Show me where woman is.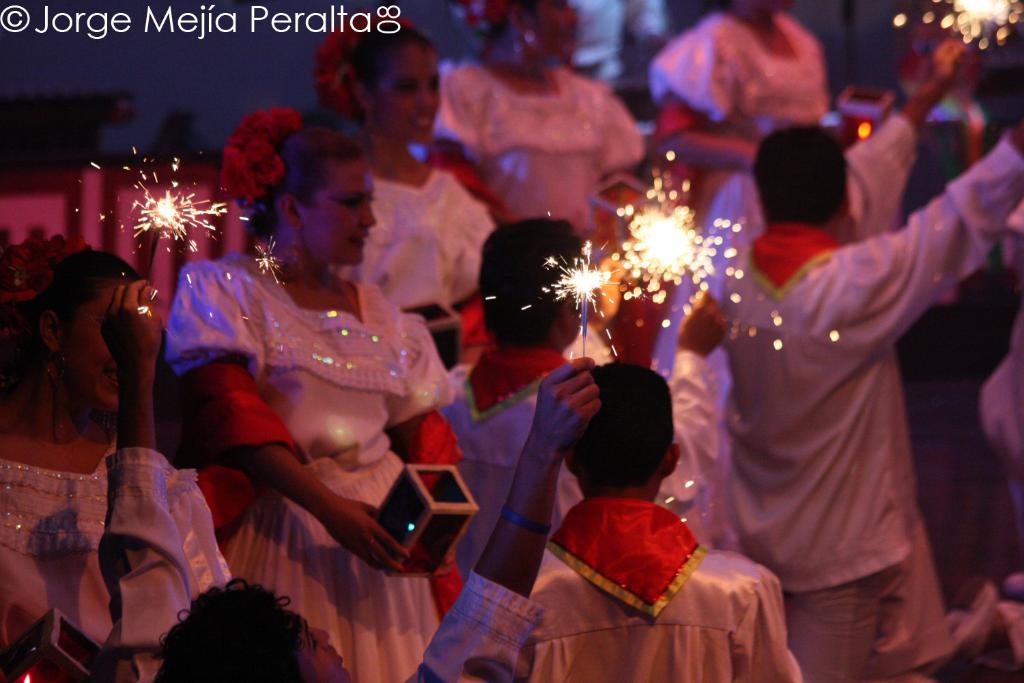
woman is at x1=328 y1=15 x2=493 y2=331.
